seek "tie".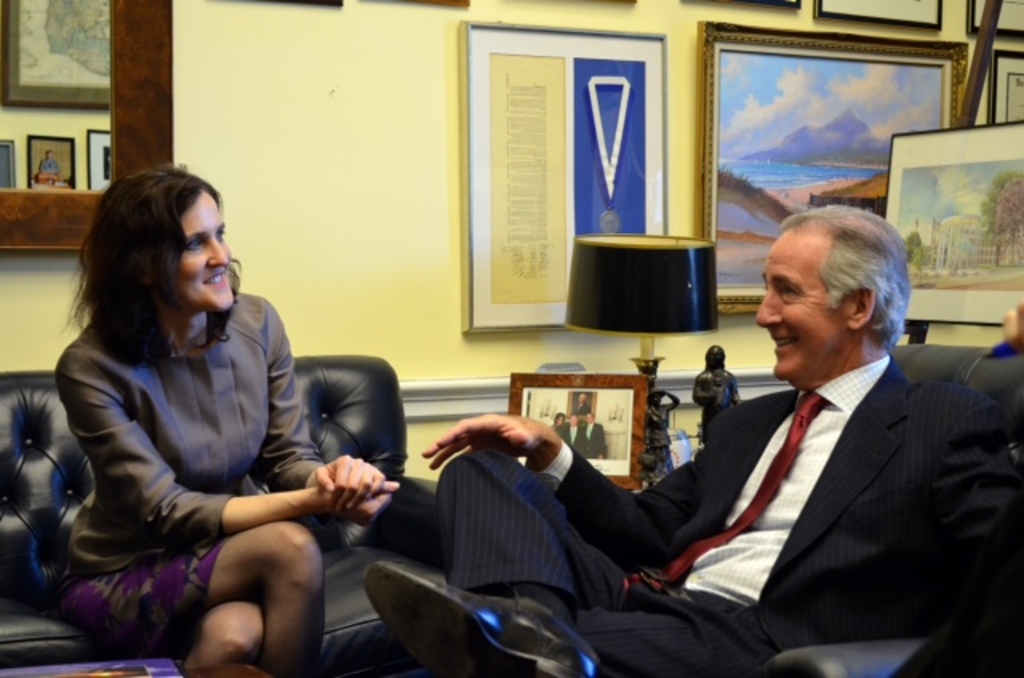
BBox(621, 393, 819, 590).
